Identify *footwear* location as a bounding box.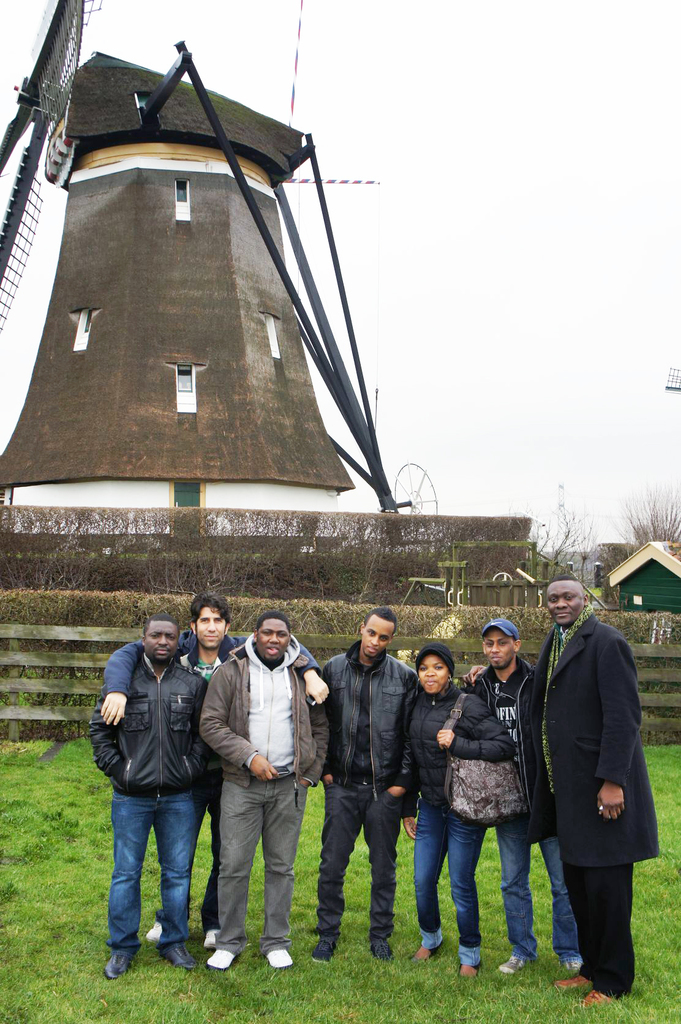
locate(202, 931, 223, 952).
